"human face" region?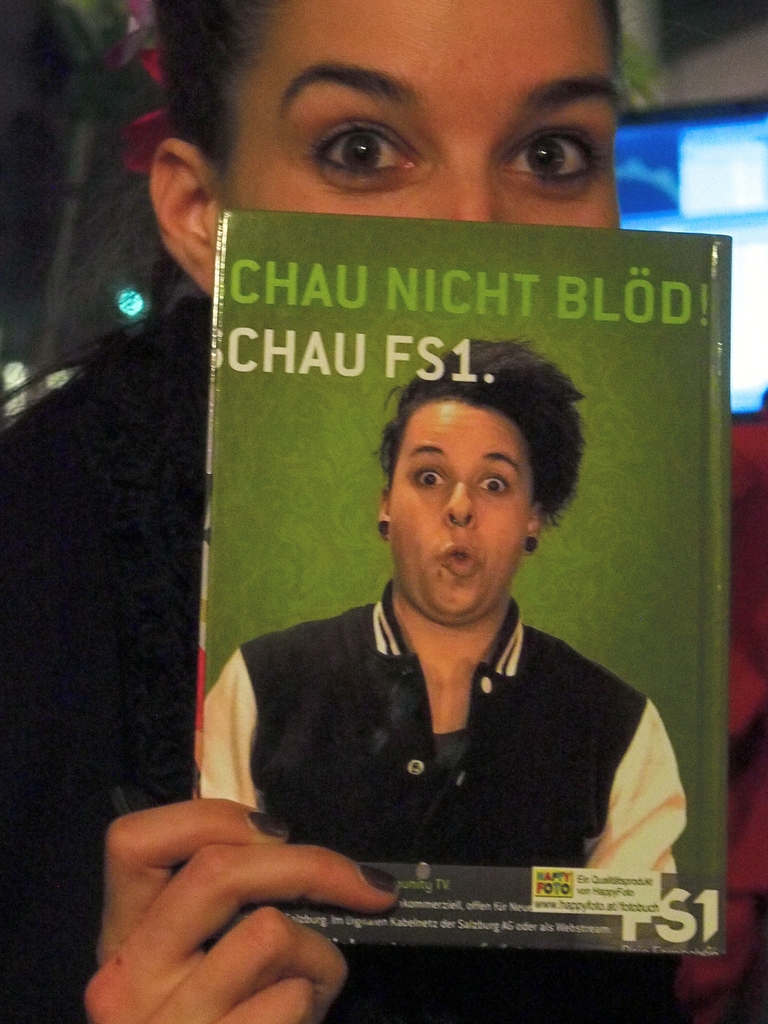
bbox=[222, 1, 625, 223]
